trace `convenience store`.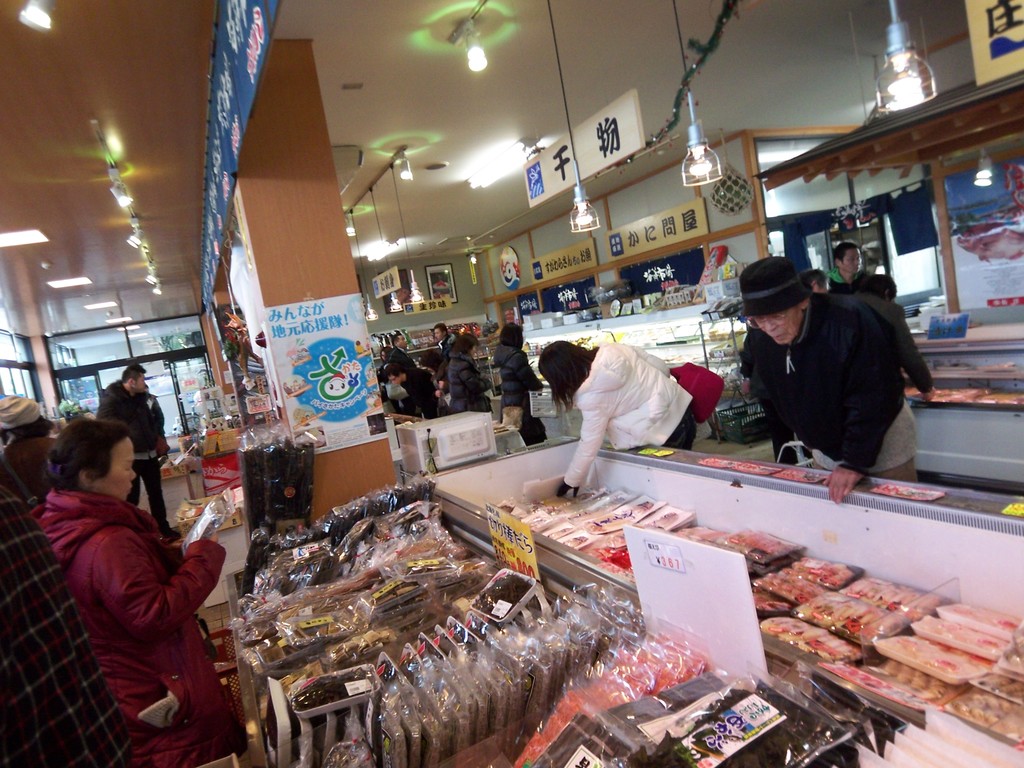
Traced to left=0, top=41, right=1016, bottom=758.
